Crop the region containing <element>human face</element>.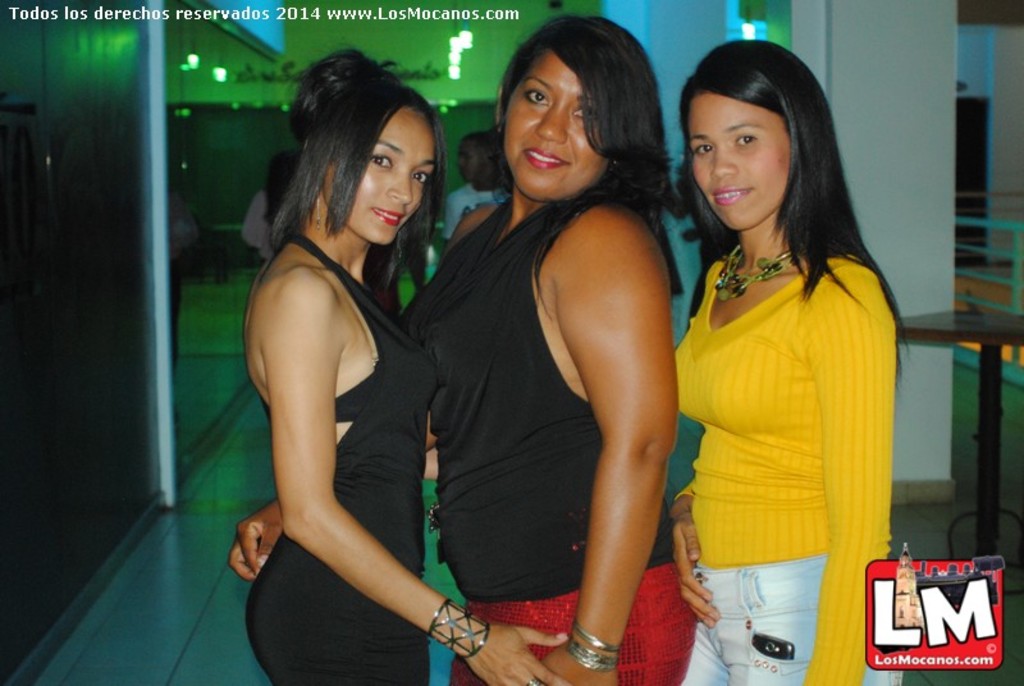
Crop region: box(503, 47, 612, 197).
